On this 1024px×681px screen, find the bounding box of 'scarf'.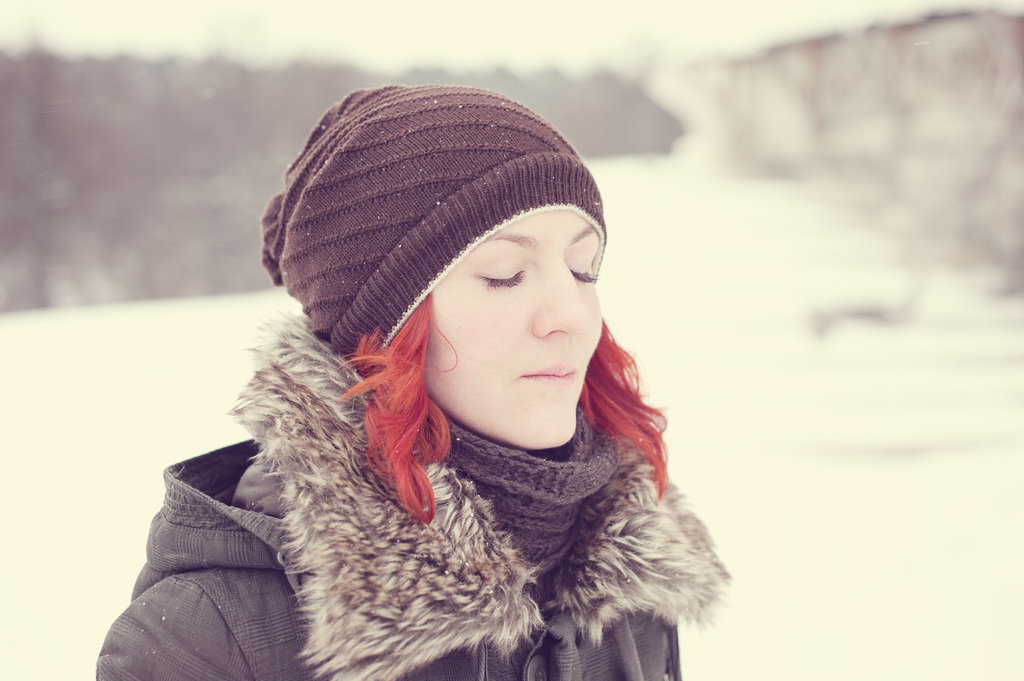
Bounding box: (x1=441, y1=413, x2=627, y2=585).
